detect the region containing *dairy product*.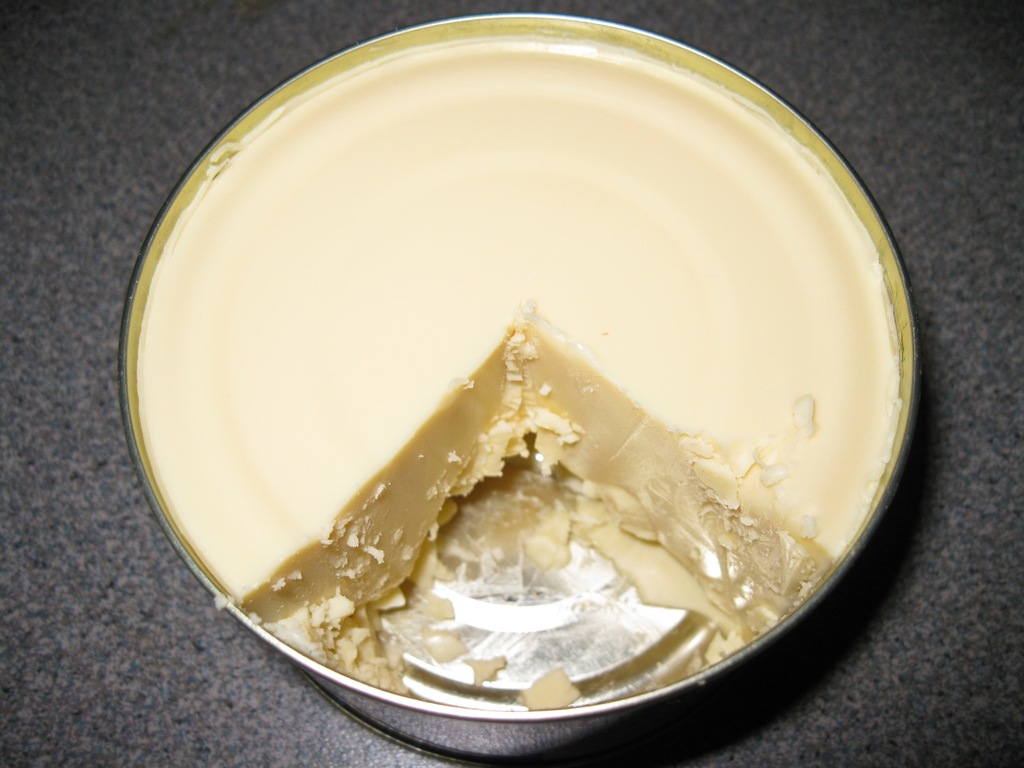
[left=133, top=29, right=909, bottom=694].
